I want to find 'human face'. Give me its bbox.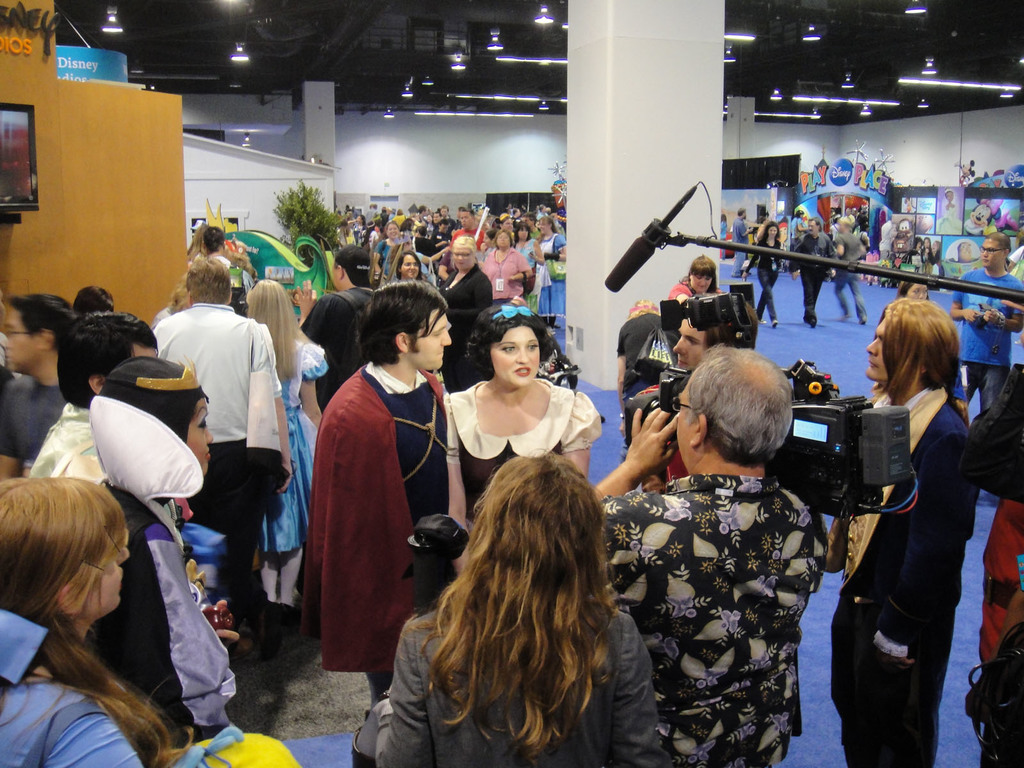
(415,310,454,367).
